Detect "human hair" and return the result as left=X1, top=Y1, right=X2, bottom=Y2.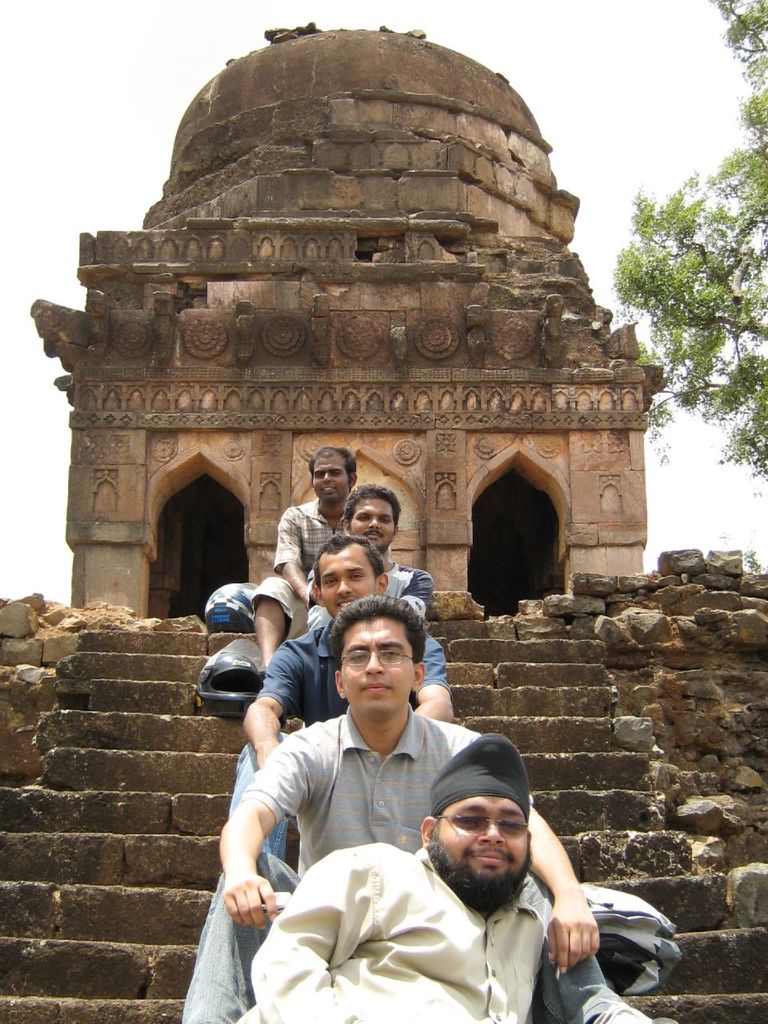
left=326, top=589, right=434, bottom=681.
